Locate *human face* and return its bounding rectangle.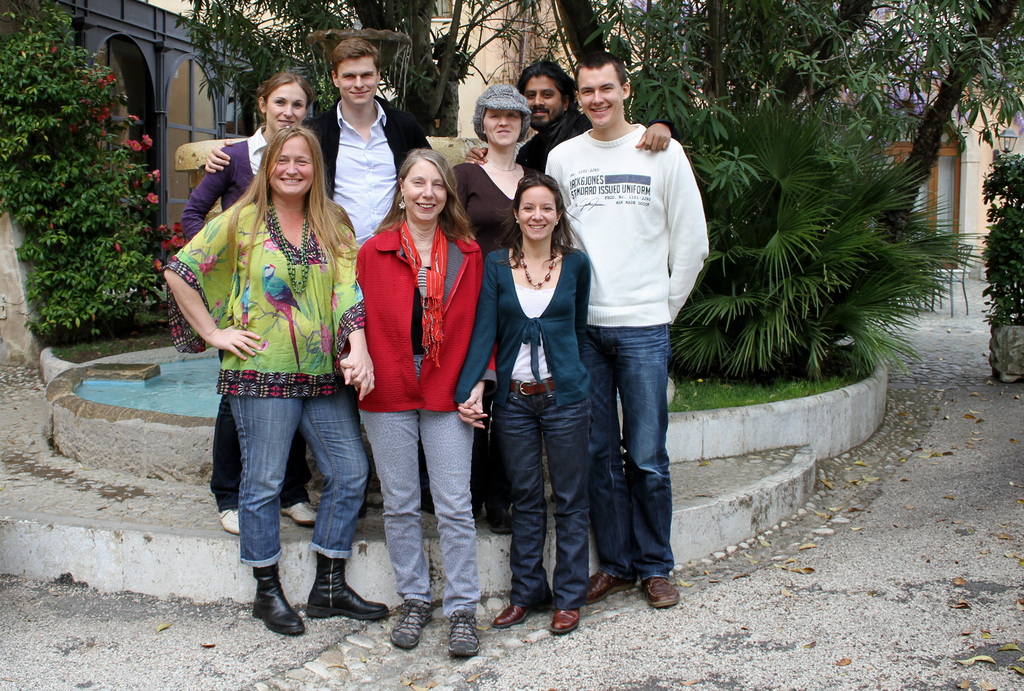
[x1=265, y1=83, x2=309, y2=132].
